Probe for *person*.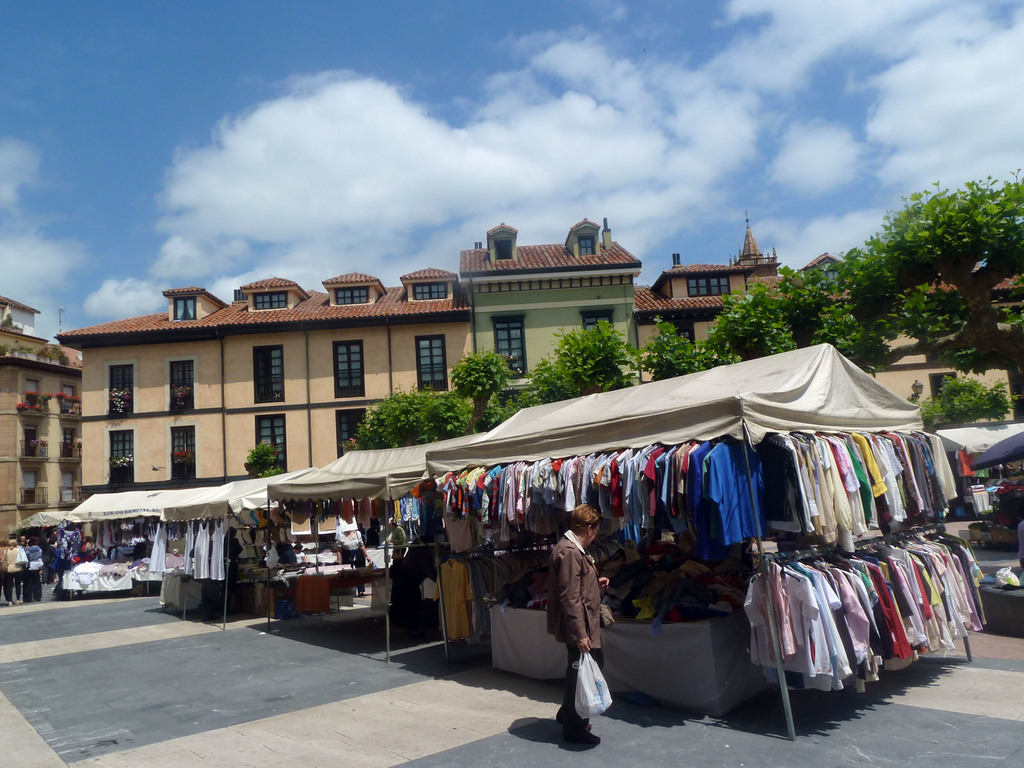
Probe result: 277/543/296/564.
